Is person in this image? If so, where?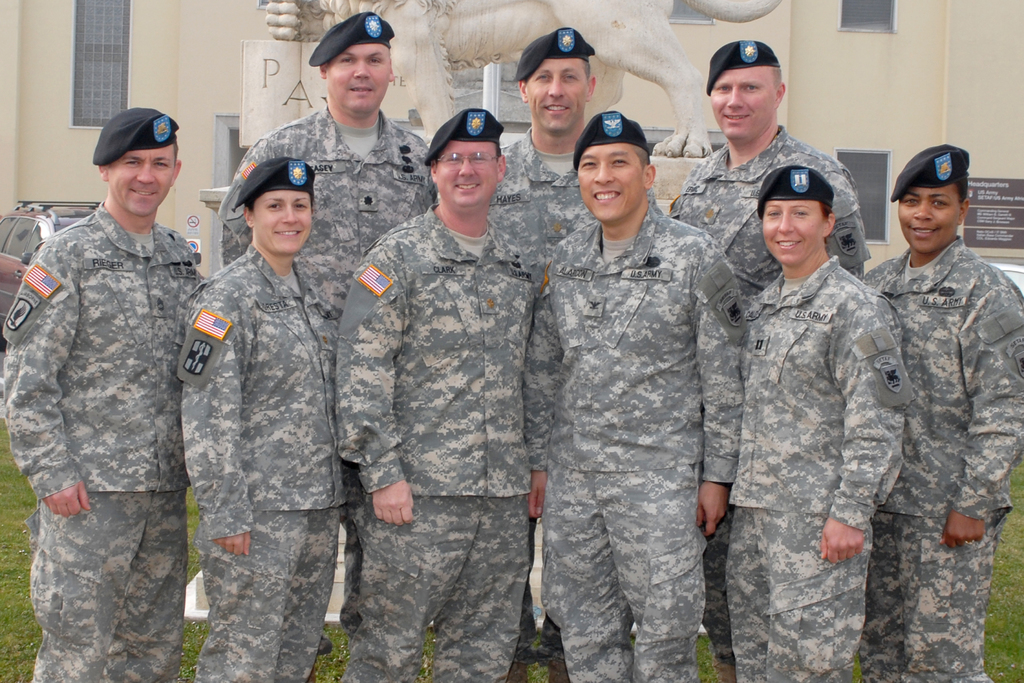
Yes, at <region>723, 165, 915, 678</region>.
